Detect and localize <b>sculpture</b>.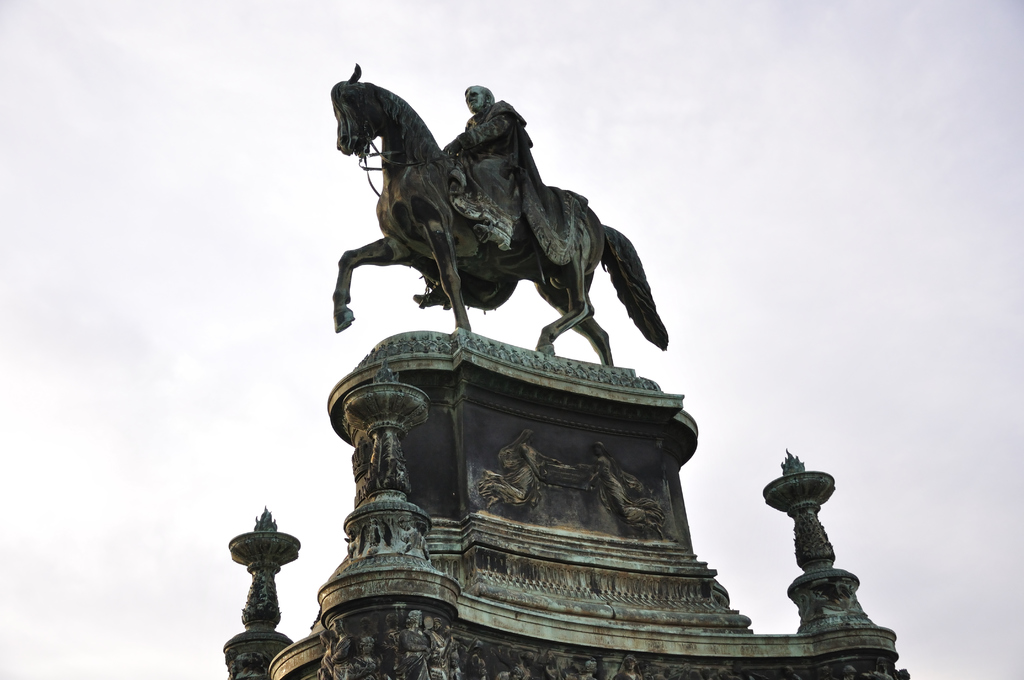
Localized at [x1=457, y1=640, x2=484, y2=679].
